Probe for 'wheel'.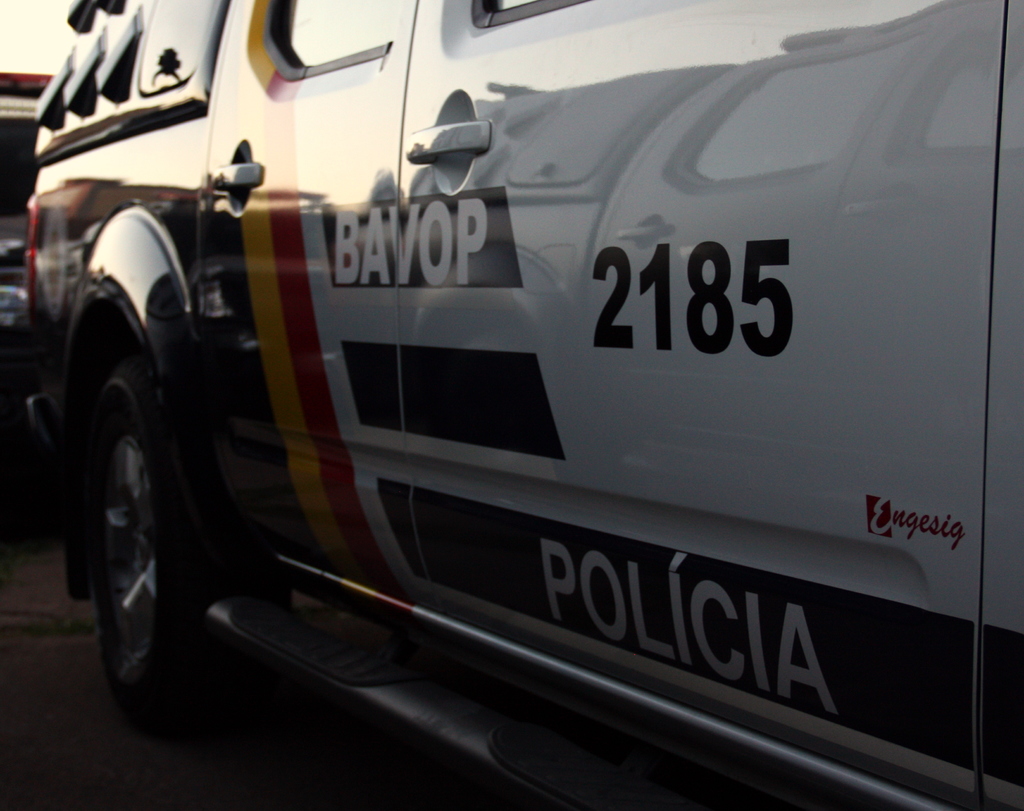
Probe result: bbox(66, 355, 184, 720).
